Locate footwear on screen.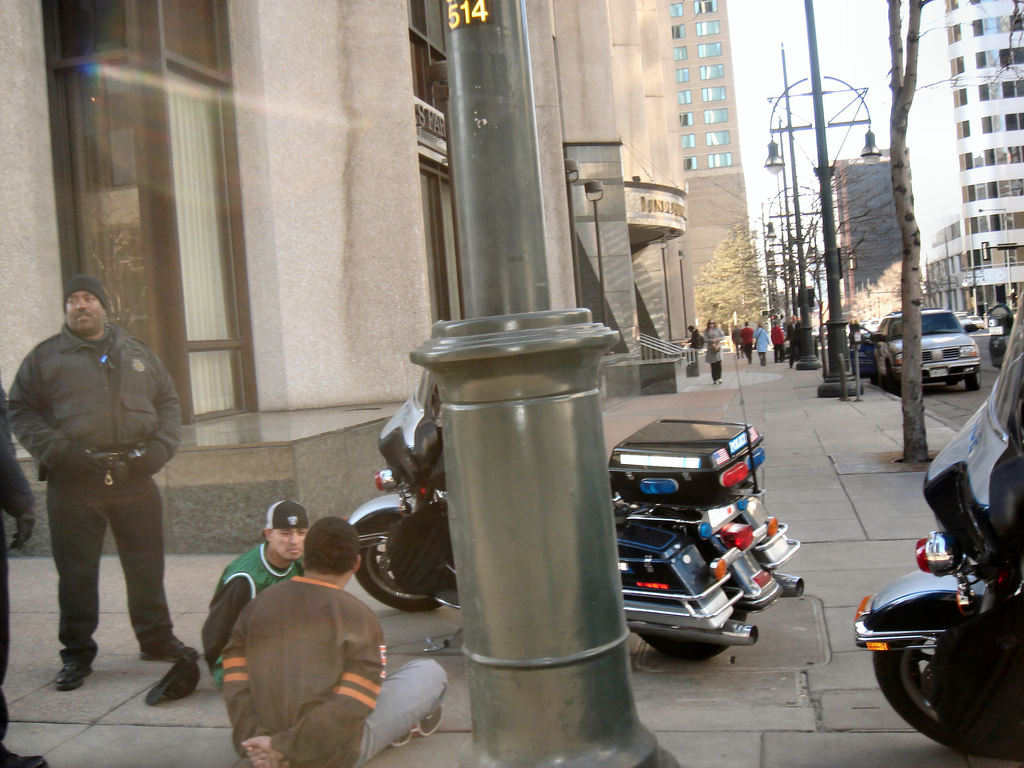
On screen at 141:634:200:665.
